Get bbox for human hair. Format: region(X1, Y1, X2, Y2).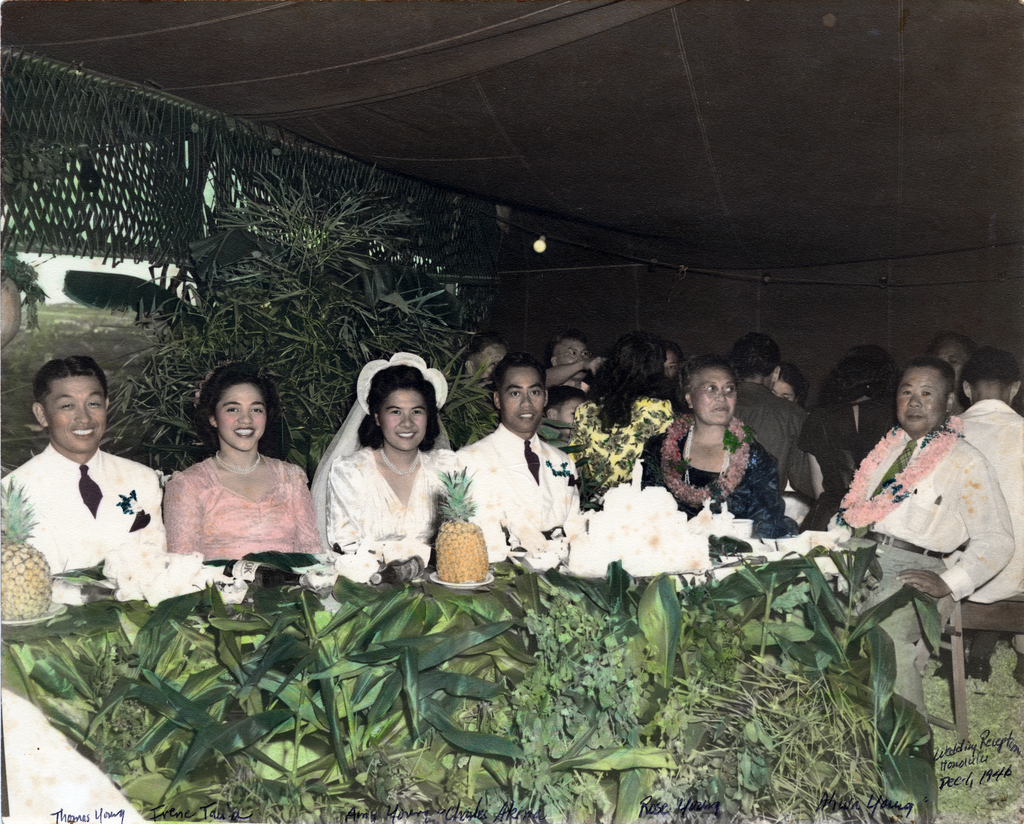
region(898, 356, 957, 400).
